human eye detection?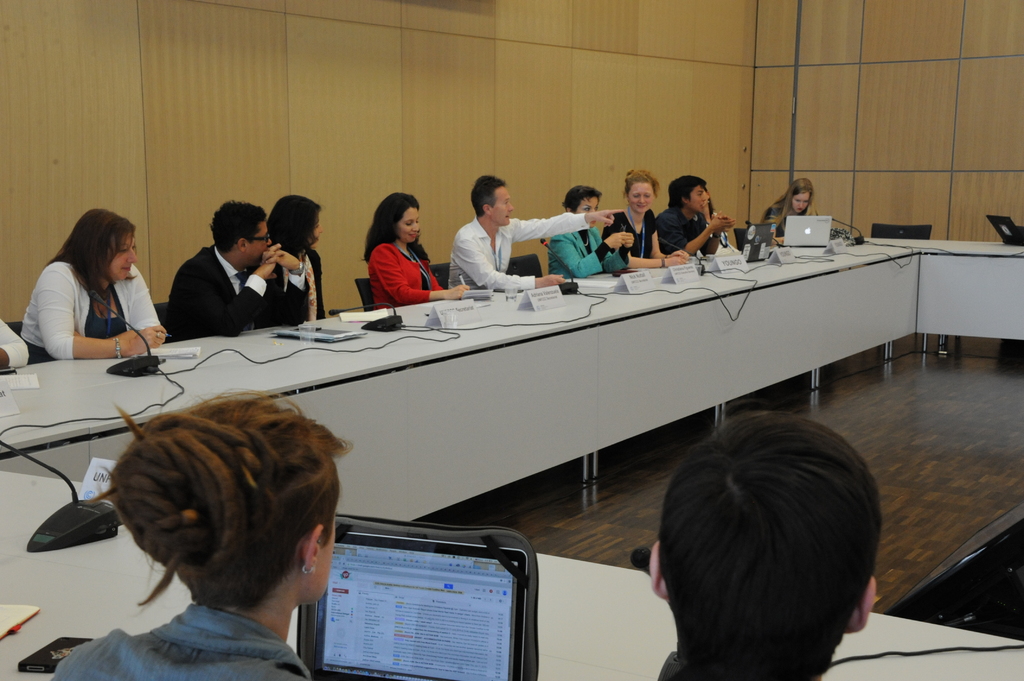
[415, 219, 417, 223]
